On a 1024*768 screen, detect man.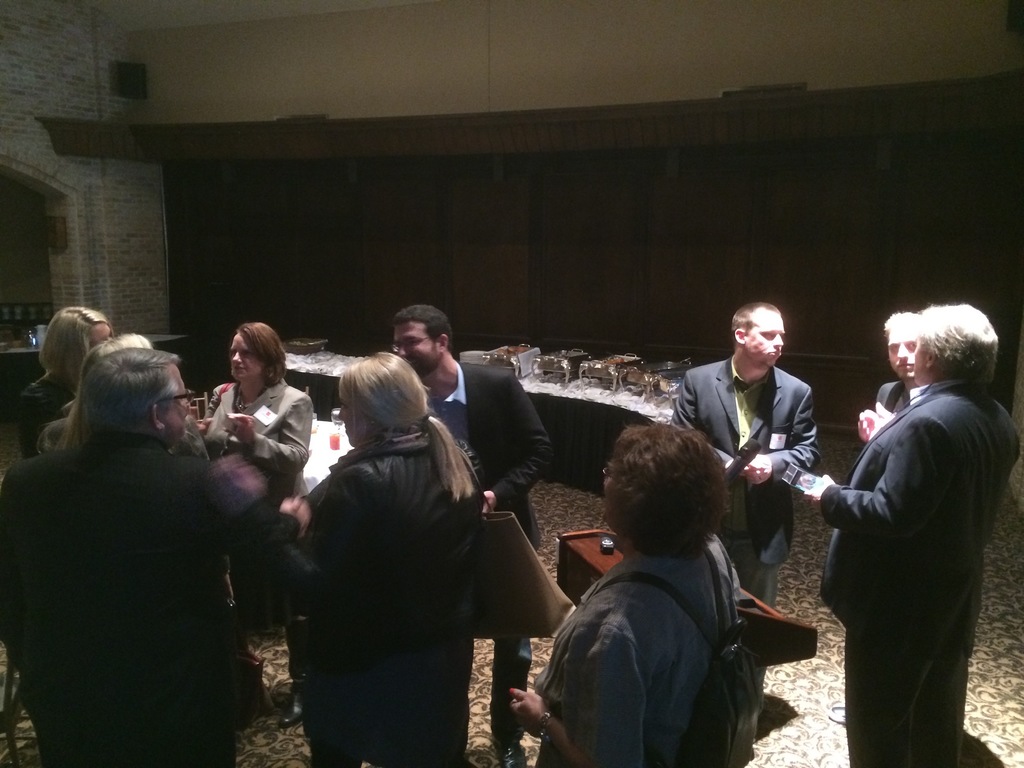
locate(0, 349, 308, 767).
